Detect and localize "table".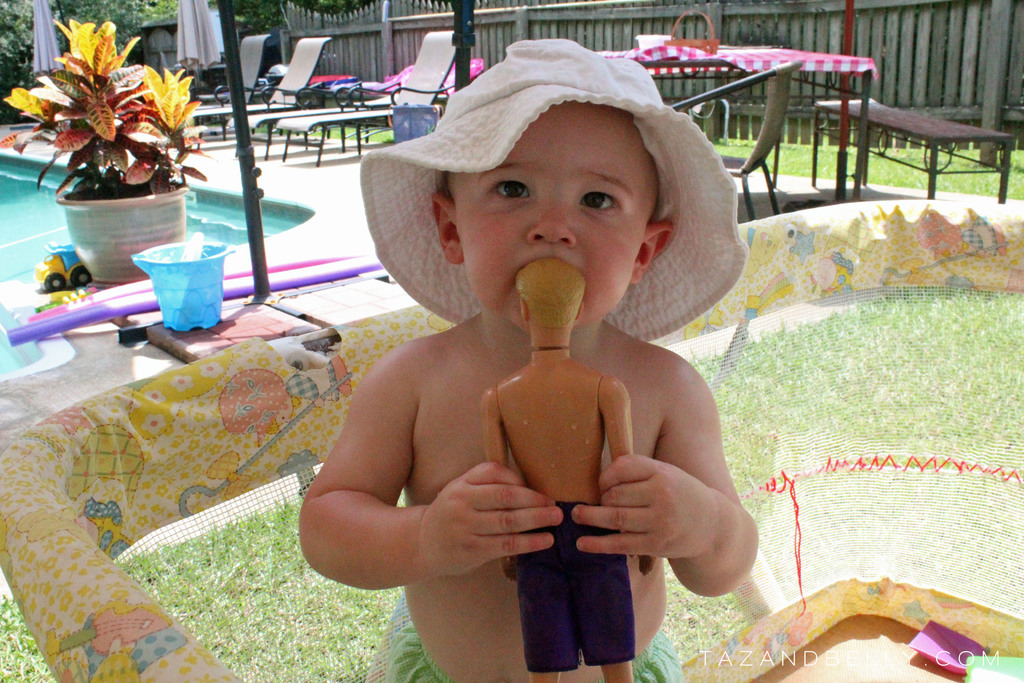
Localized at 592/44/881/200.
